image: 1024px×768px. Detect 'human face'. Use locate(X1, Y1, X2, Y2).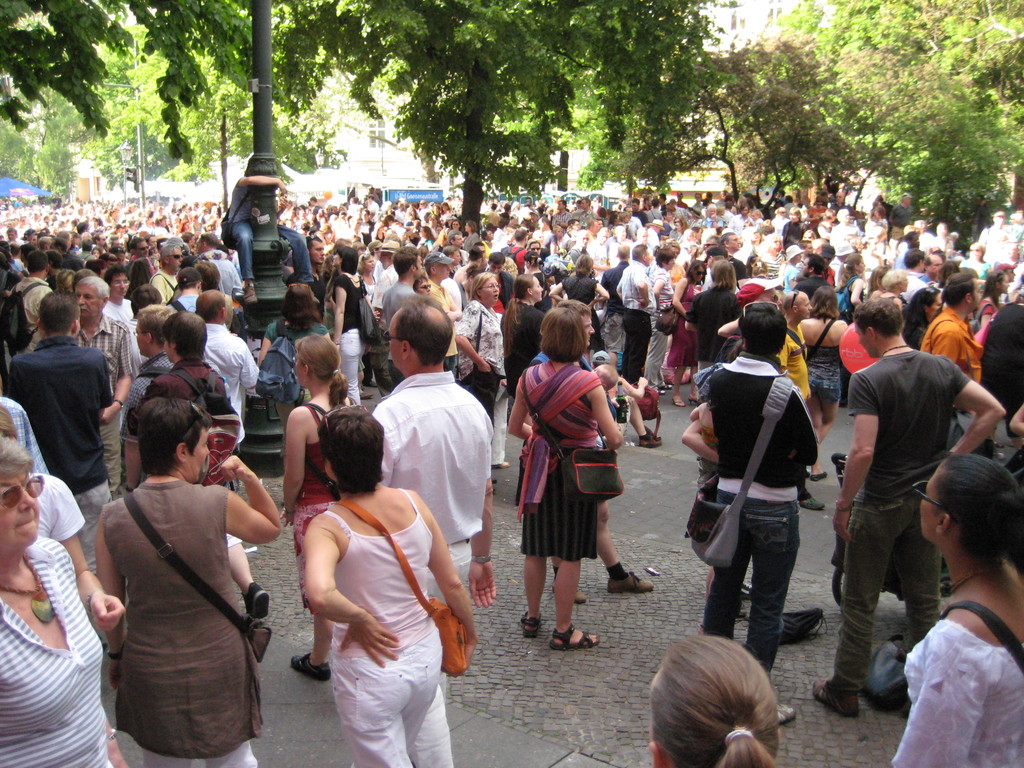
locate(294, 355, 305, 383).
